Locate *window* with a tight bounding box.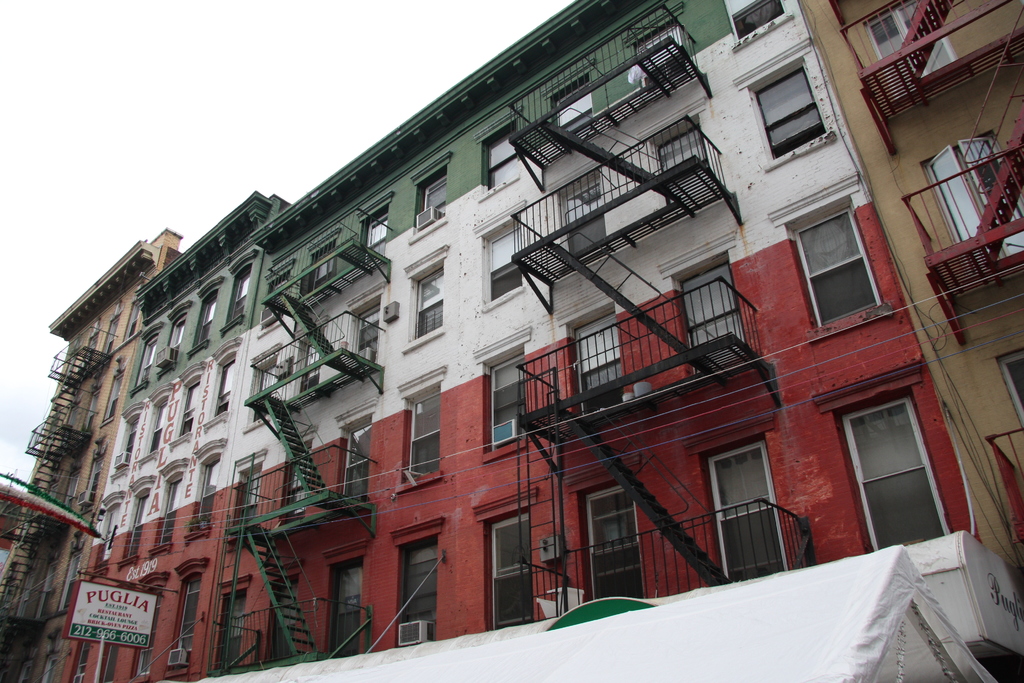
locate(396, 240, 451, 356).
